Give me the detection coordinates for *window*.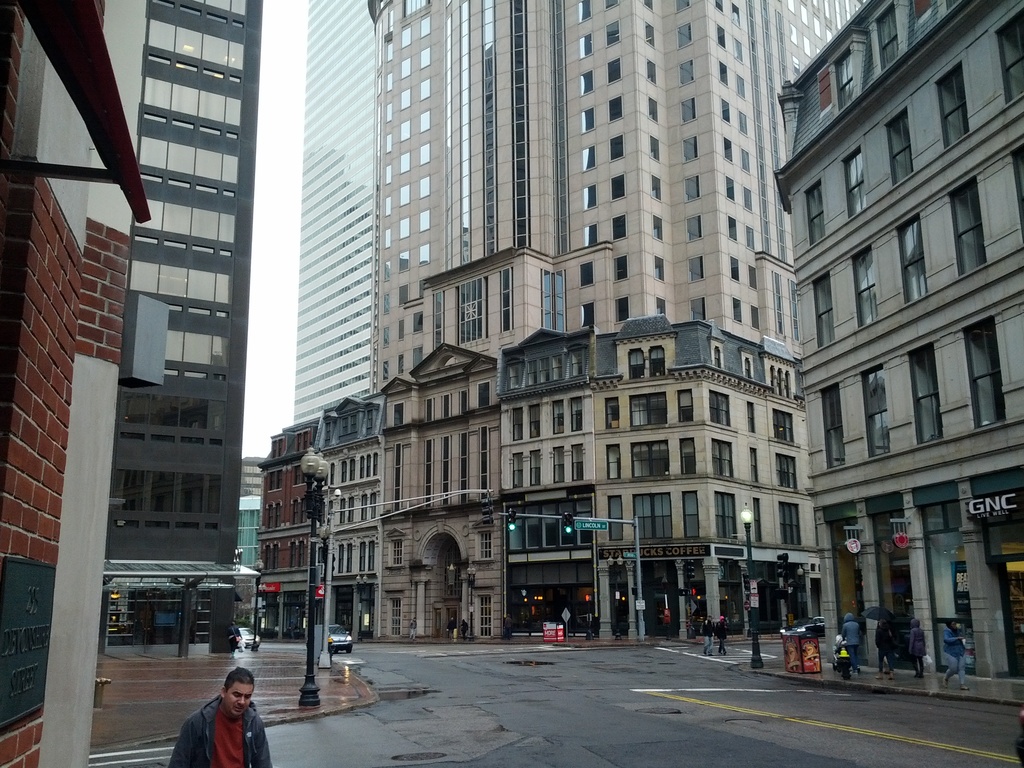
box=[726, 176, 735, 200].
